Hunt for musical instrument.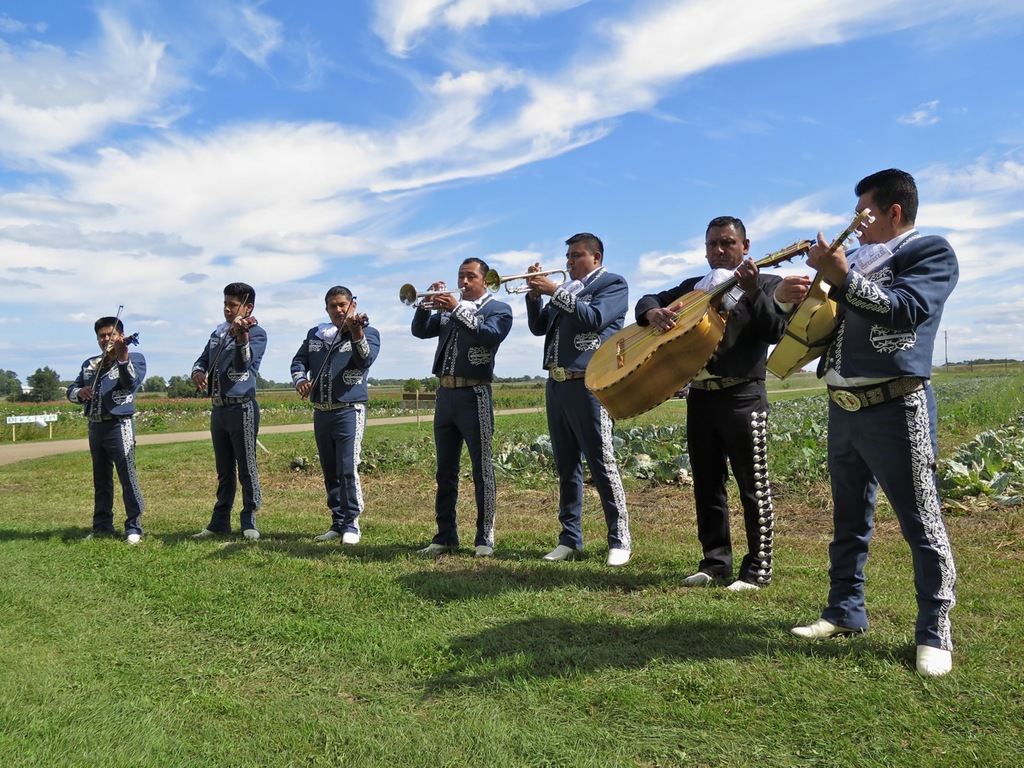
Hunted down at (left=483, top=259, right=573, bottom=298).
